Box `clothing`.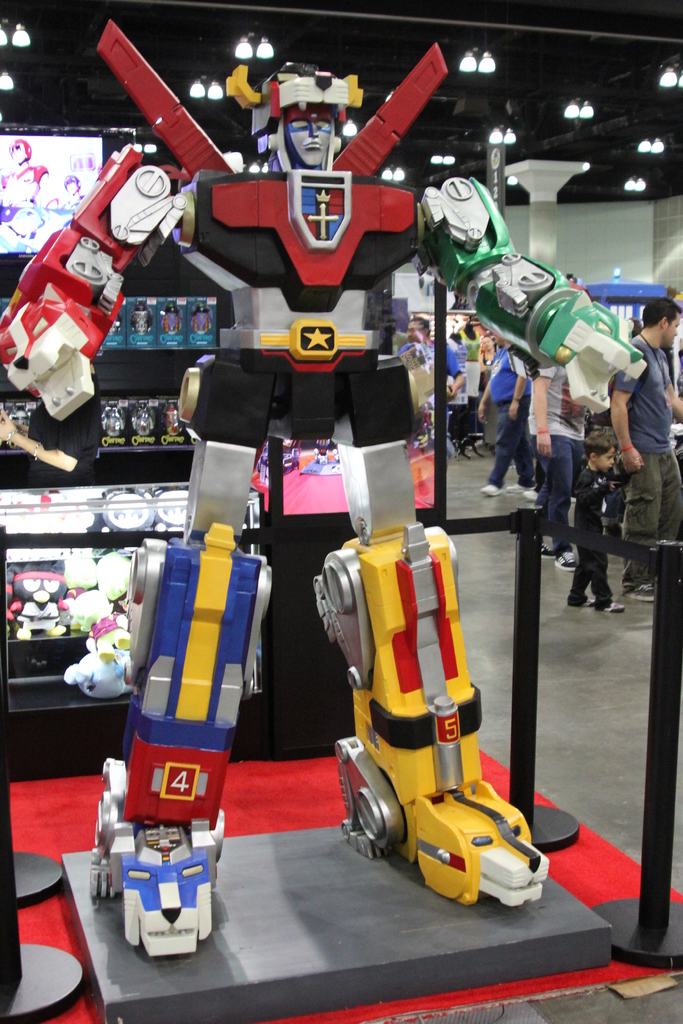
left=606, top=340, right=674, bottom=567.
